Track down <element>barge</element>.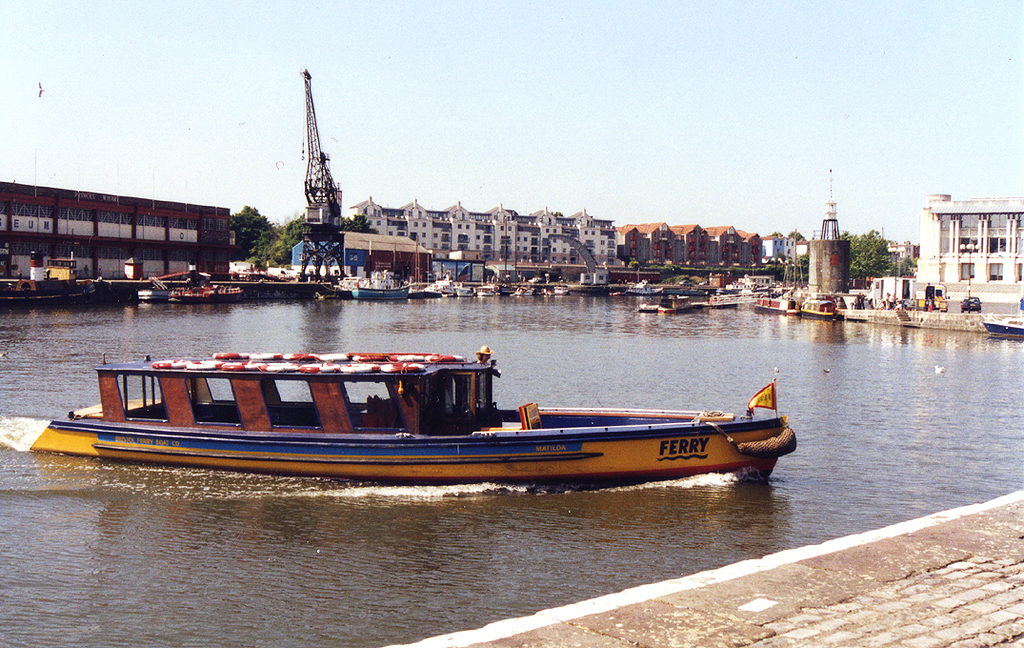
Tracked to <region>29, 351, 799, 492</region>.
